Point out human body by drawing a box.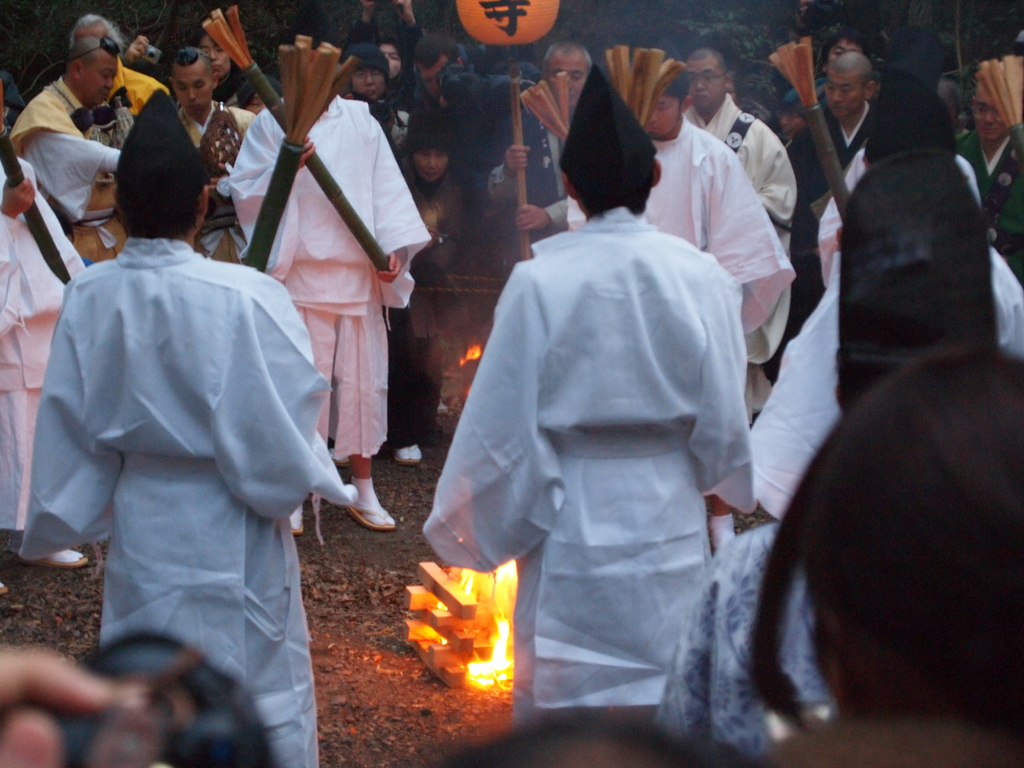
detection(447, 84, 826, 767).
